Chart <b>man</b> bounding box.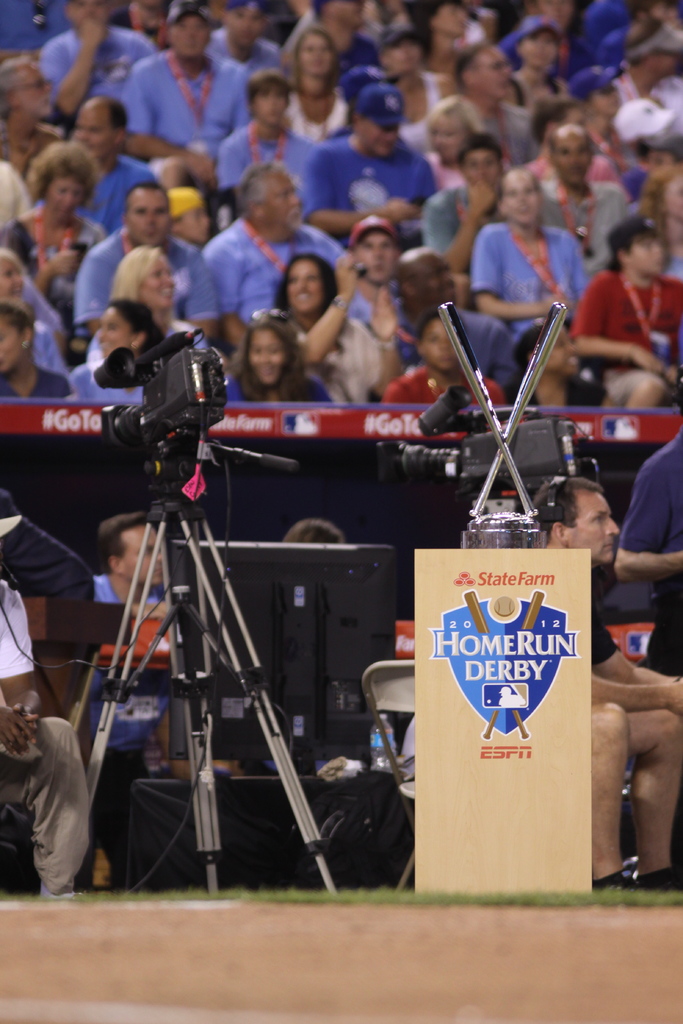
Charted: bbox(69, 184, 208, 335).
